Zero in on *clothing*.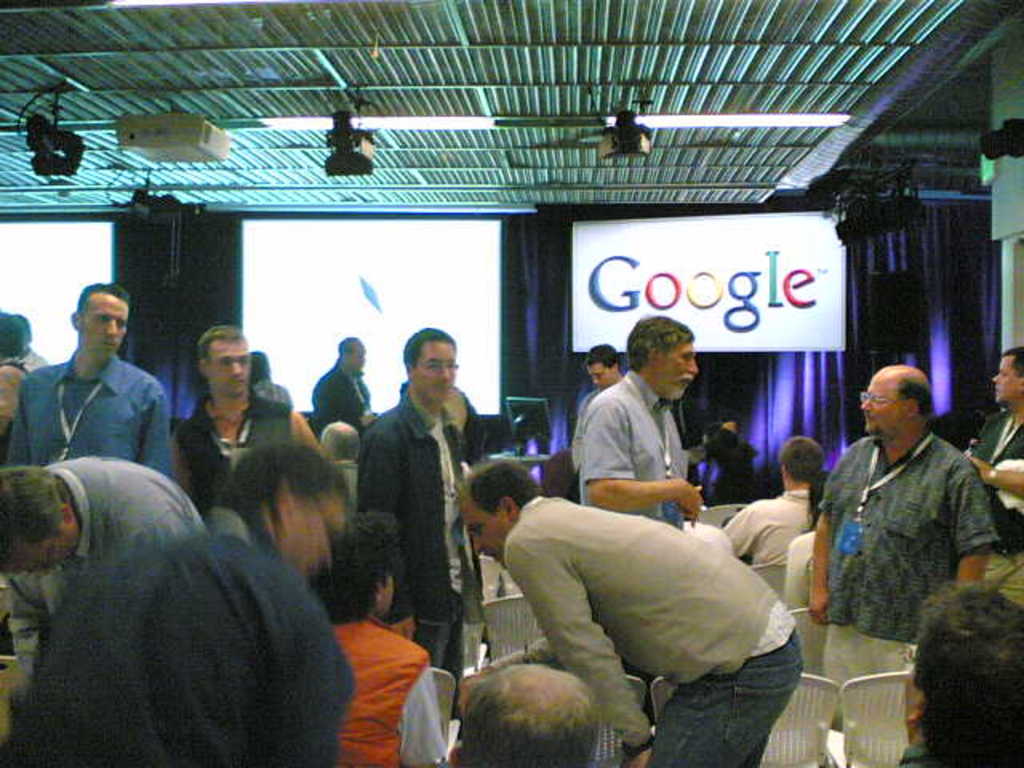
Zeroed in: box=[502, 494, 806, 766].
